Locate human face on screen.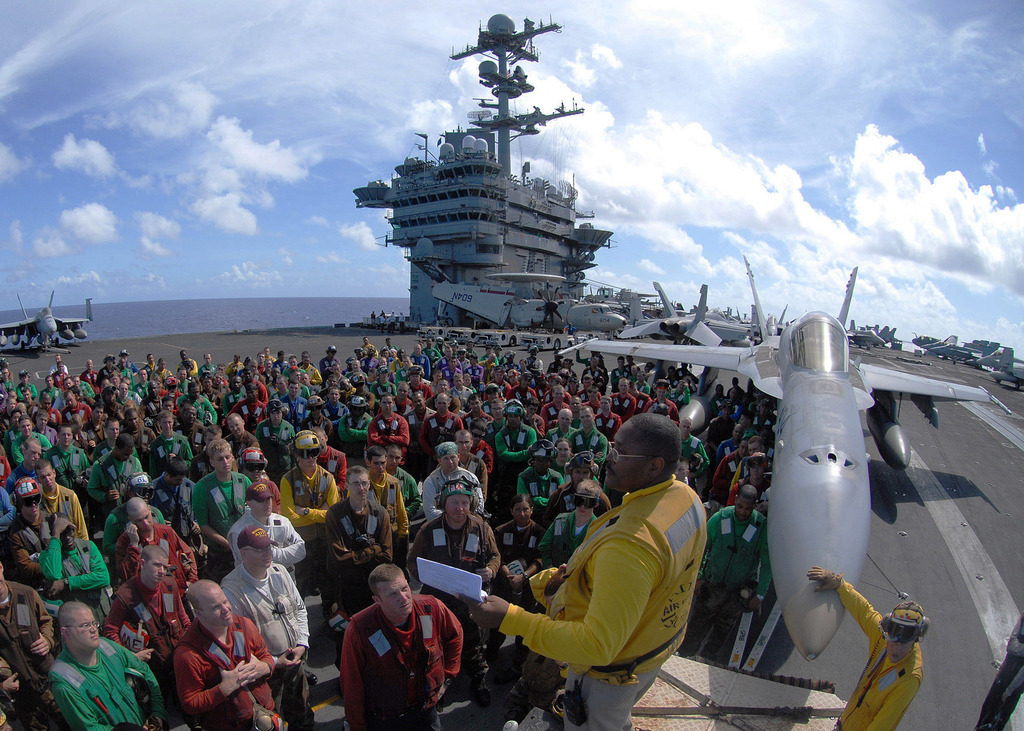
On screen at l=247, t=549, r=272, b=570.
